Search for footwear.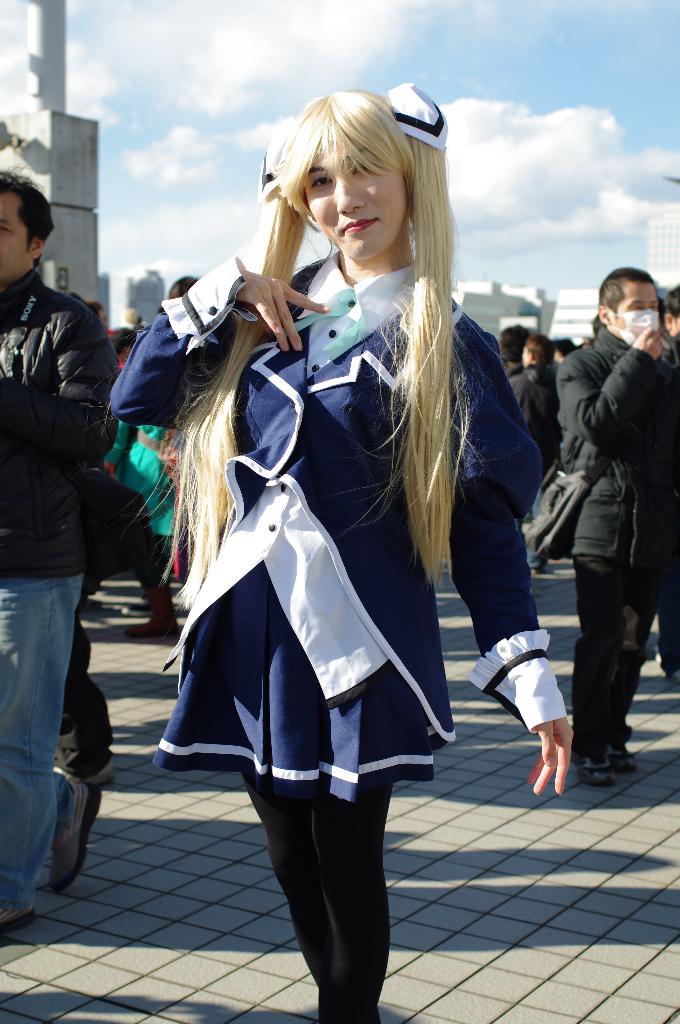
Found at <region>0, 890, 36, 937</region>.
